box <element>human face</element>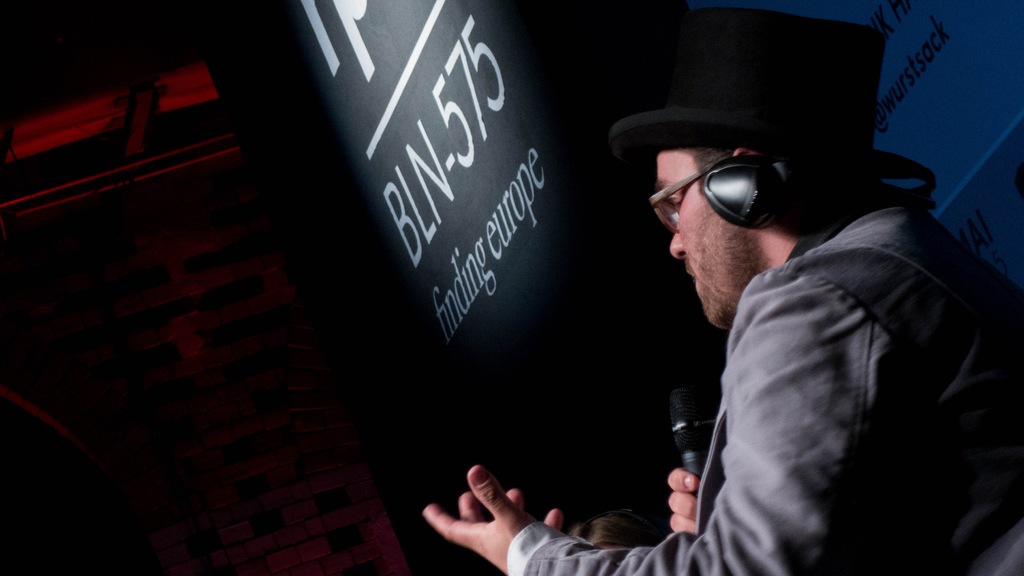
(655, 149, 734, 326)
